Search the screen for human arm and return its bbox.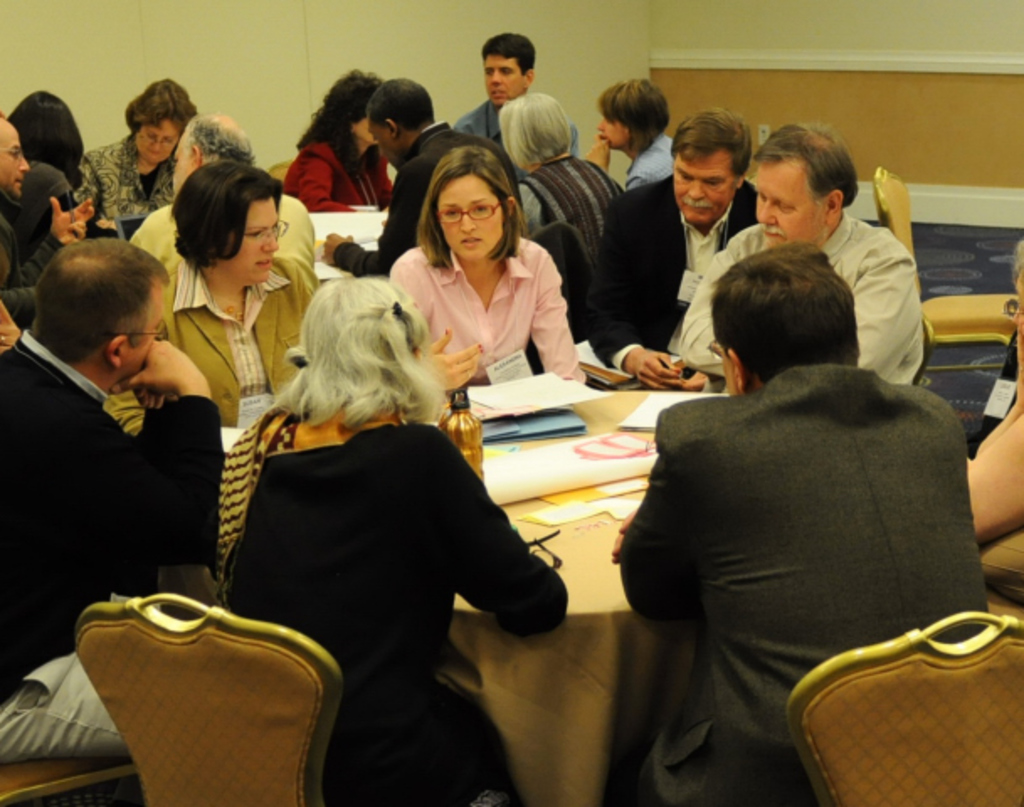
Found: l=958, t=333, r=1022, b=551.
